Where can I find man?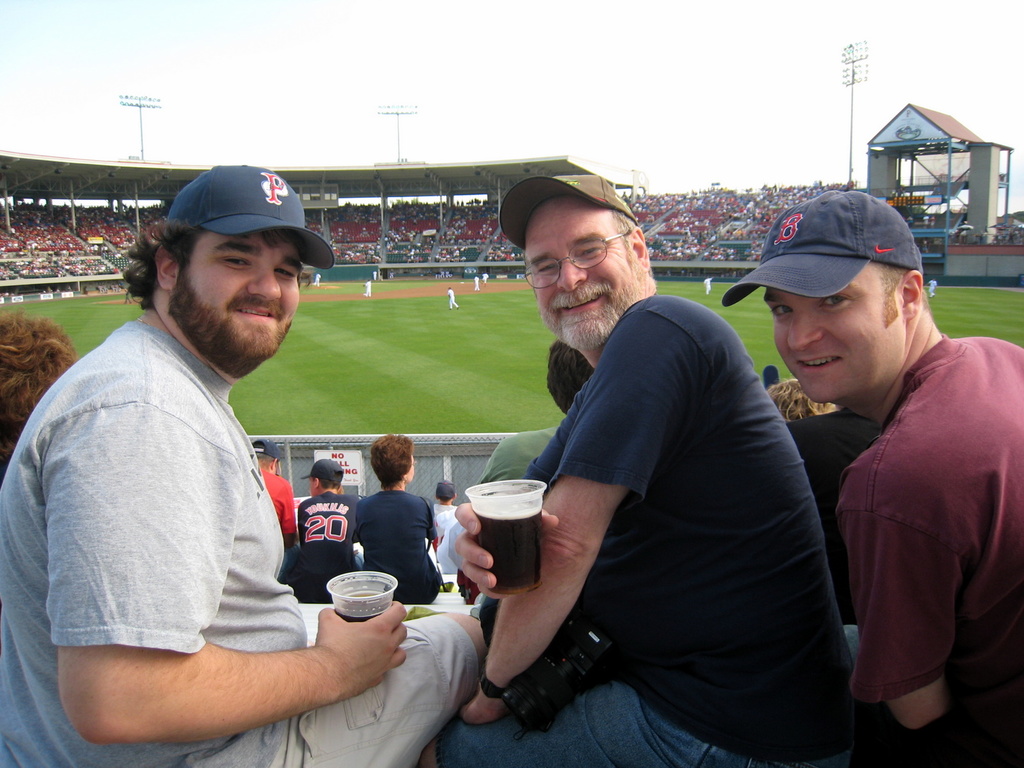
You can find it at pyautogui.locateOnScreen(412, 169, 867, 767).
